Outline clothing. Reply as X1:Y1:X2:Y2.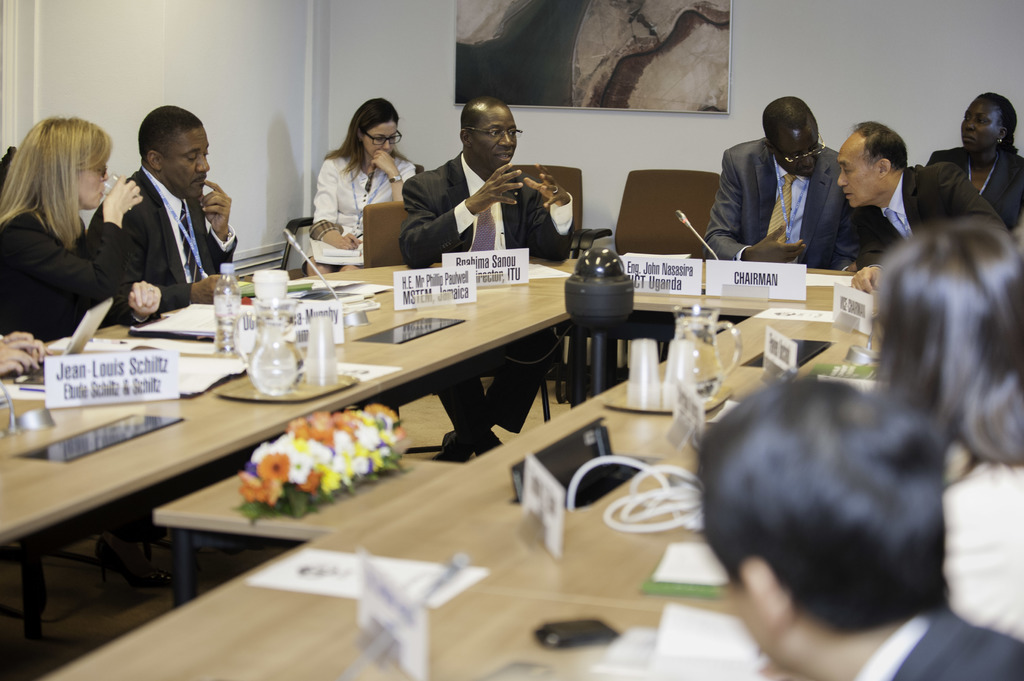
714:115:872:259.
